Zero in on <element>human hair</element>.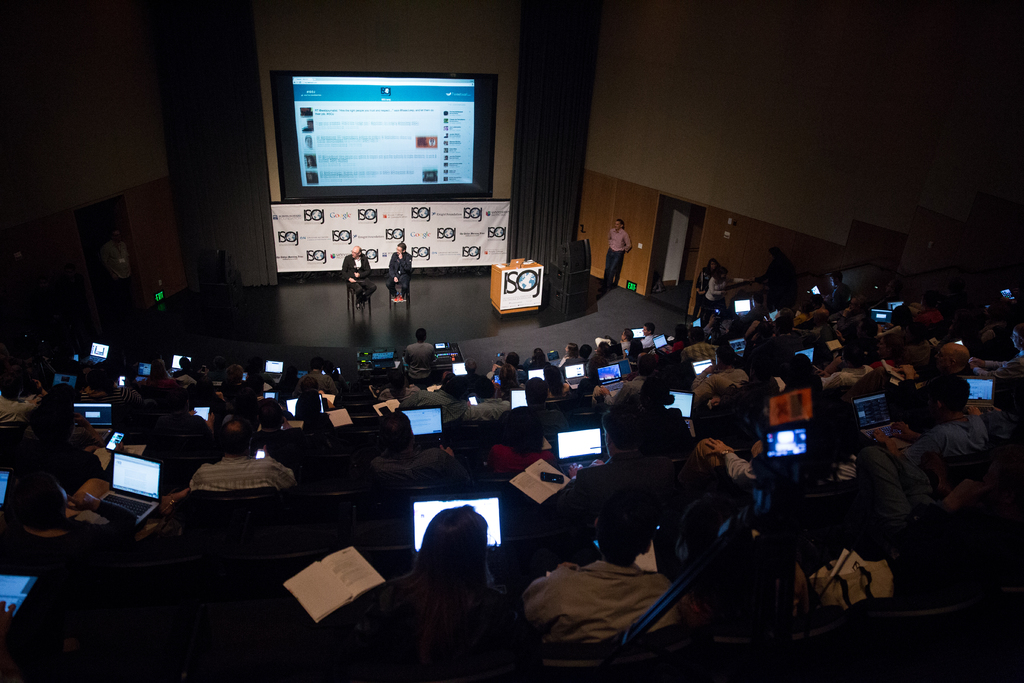
Zeroed in: <region>525, 378, 547, 404</region>.
